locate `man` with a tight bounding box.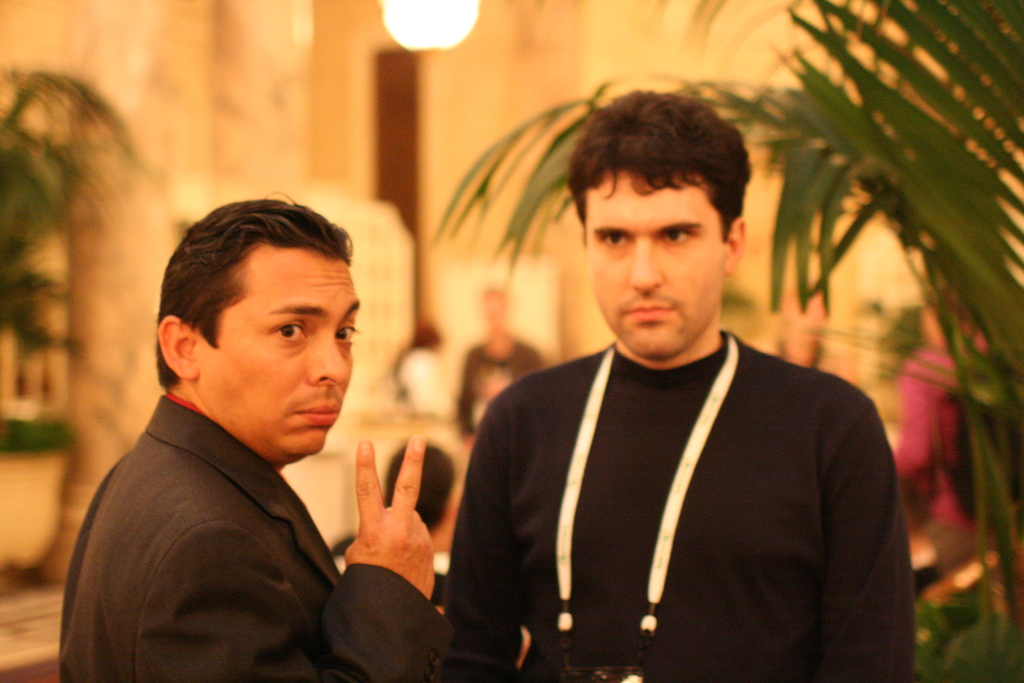
[49,197,426,679].
